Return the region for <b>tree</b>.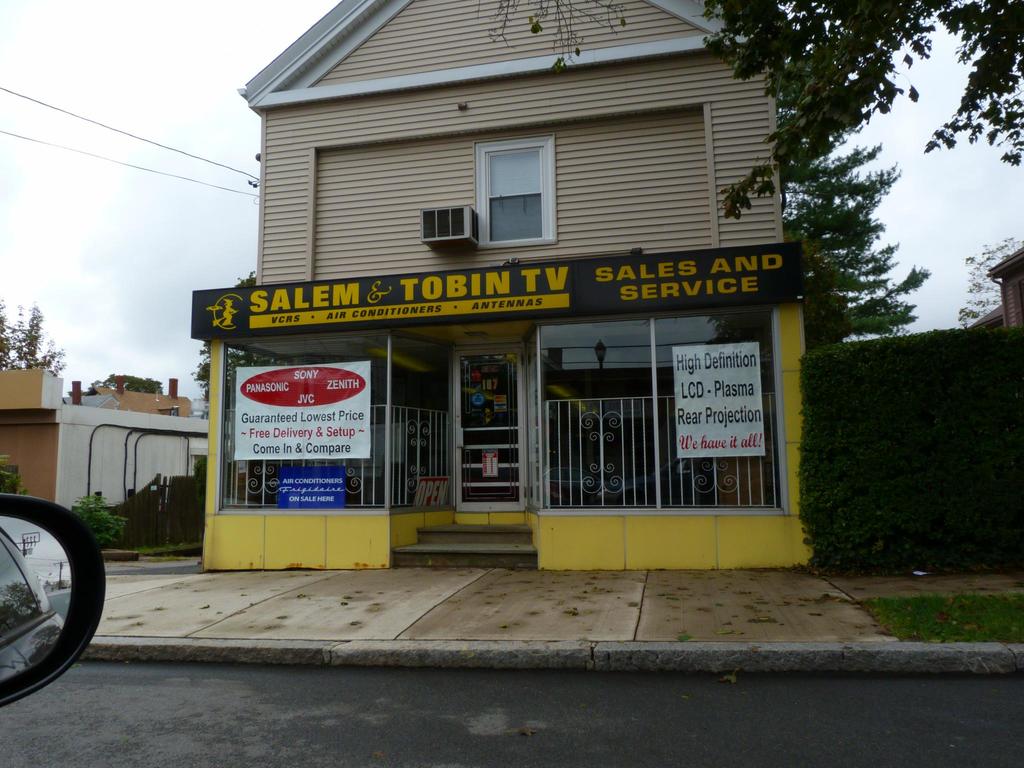
694/0/1023/209.
